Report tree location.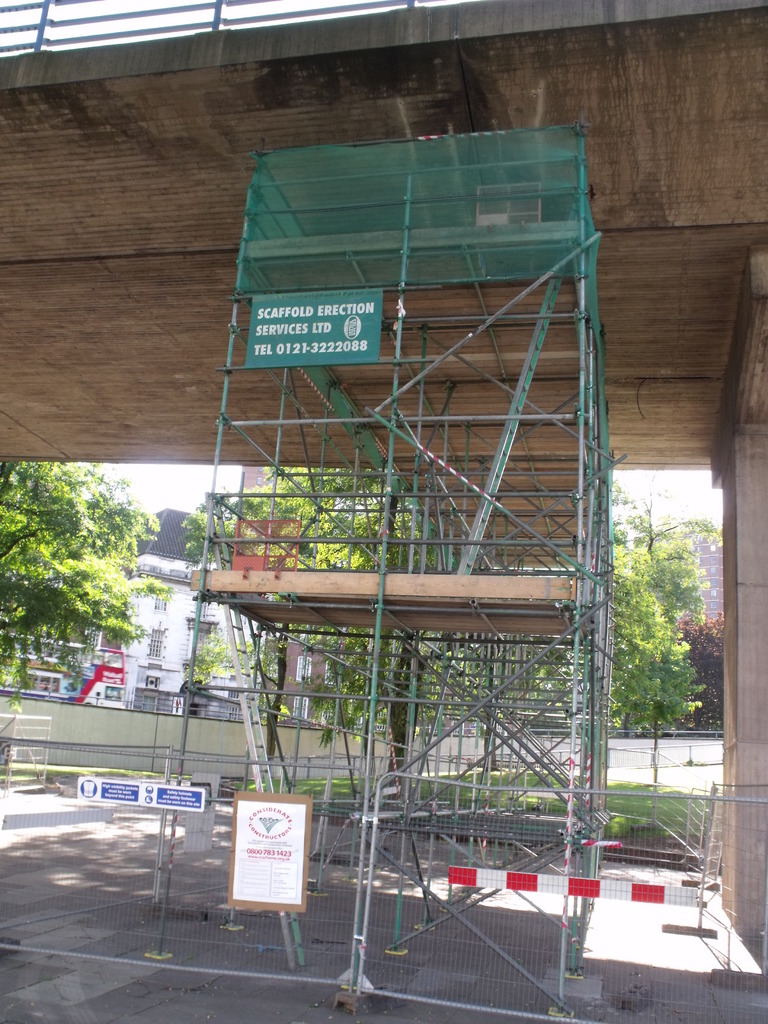
Report: left=5, top=444, right=162, bottom=678.
